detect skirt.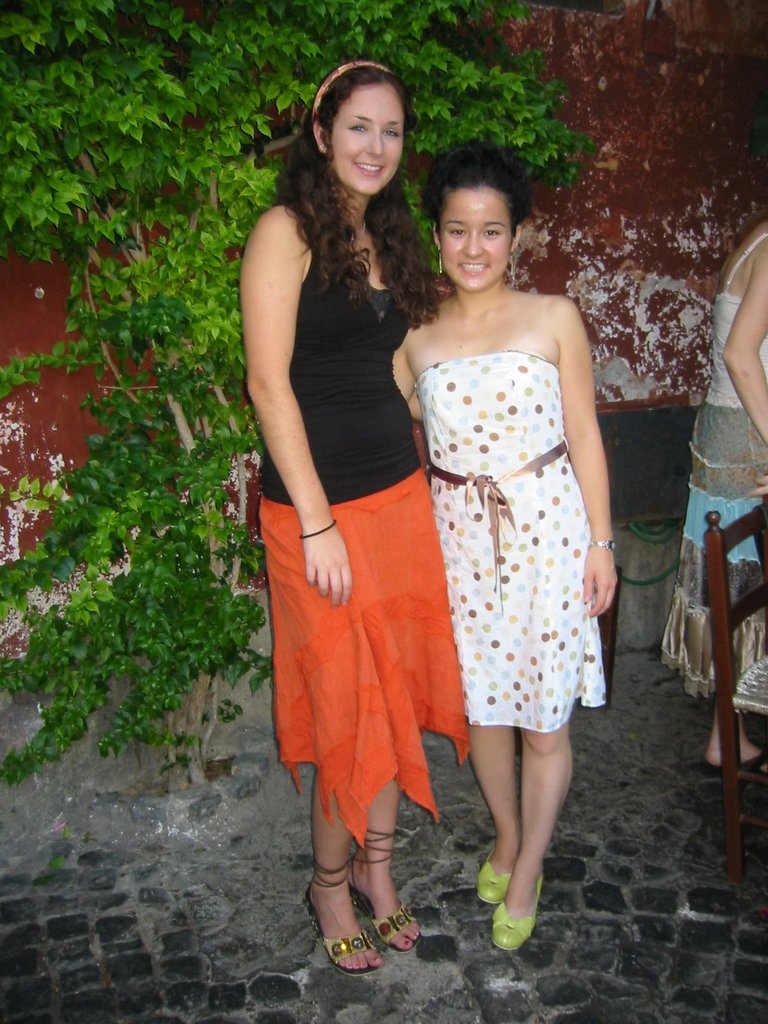
Detected at [254, 469, 476, 852].
